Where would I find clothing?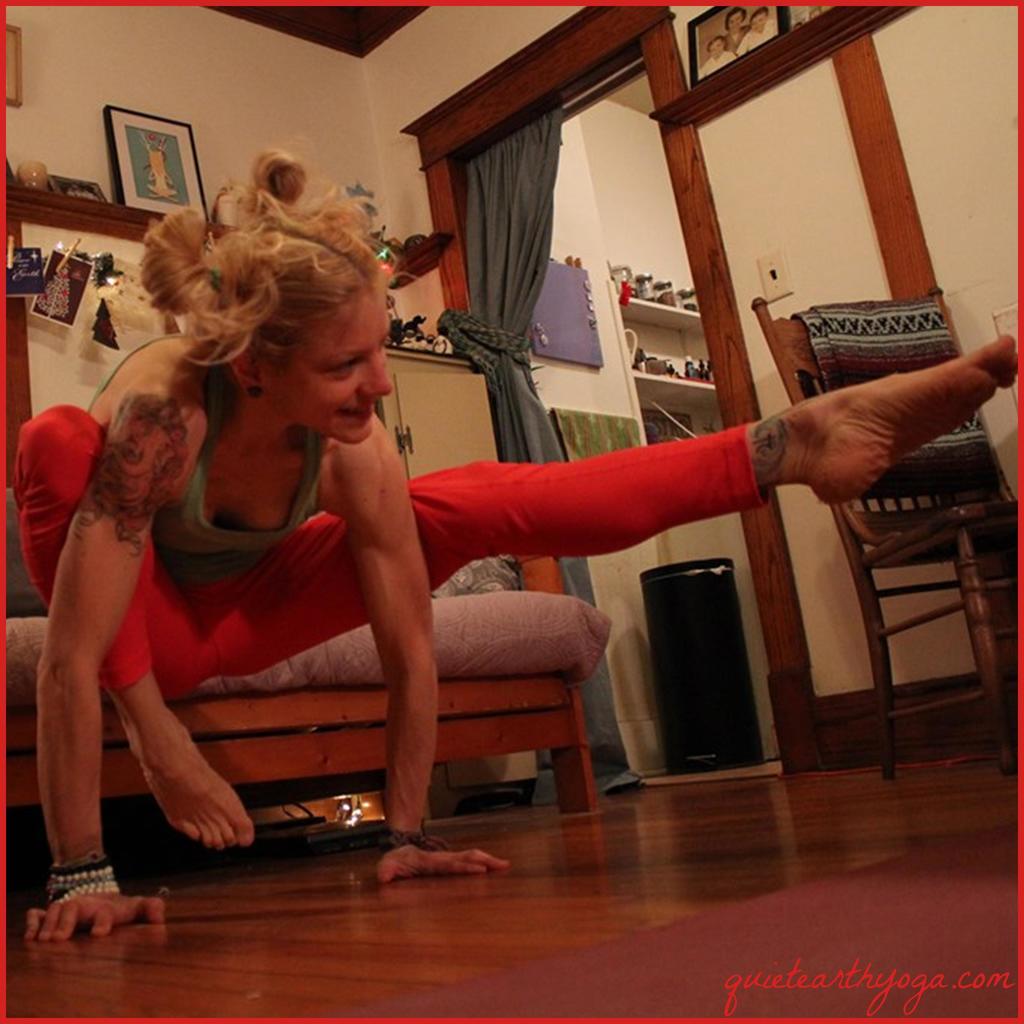
At [x1=10, y1=333, x2=751, y2=711].
